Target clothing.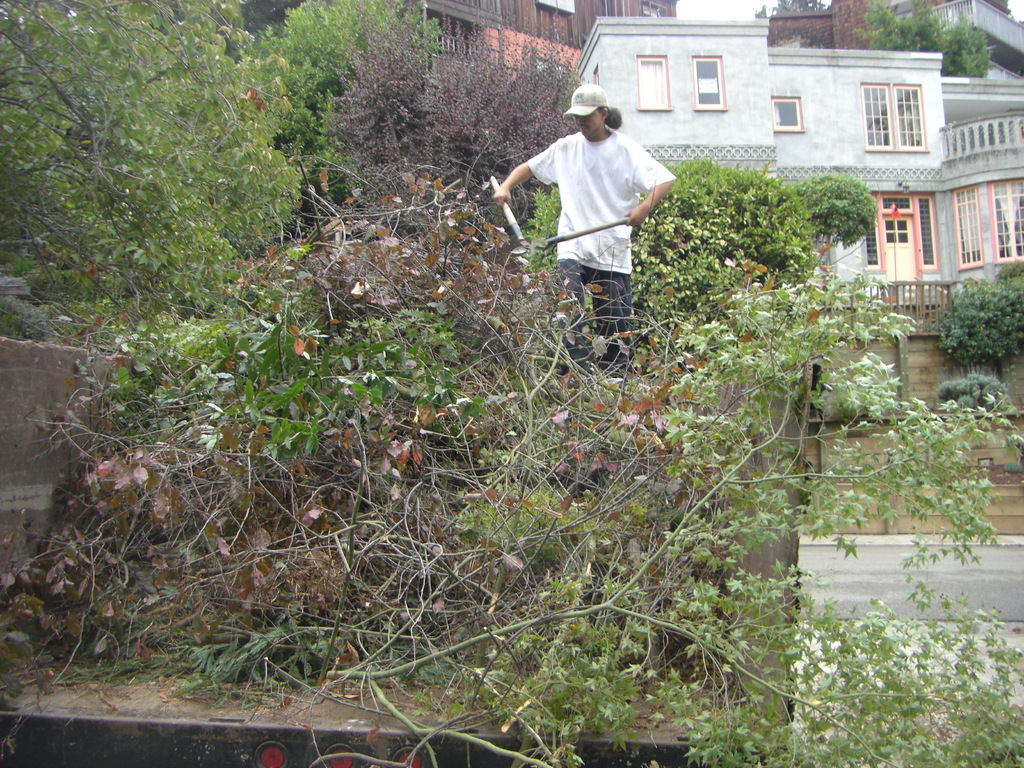
Target region: Rect(523, 131, 685, 372).
